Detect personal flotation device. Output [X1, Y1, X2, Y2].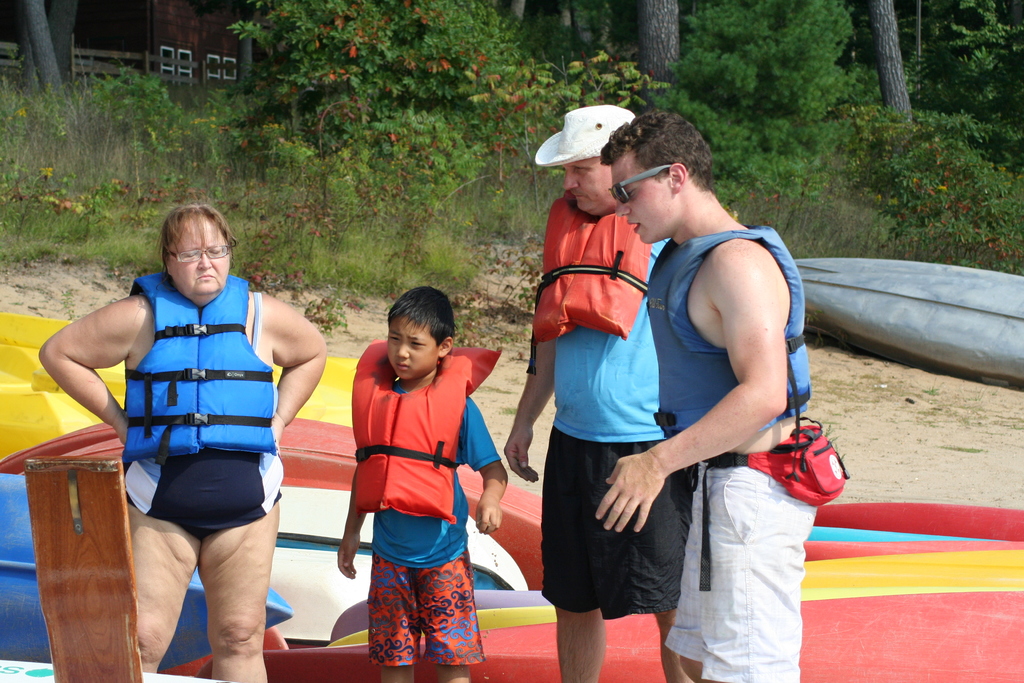
[525, 188, 650, 377].
